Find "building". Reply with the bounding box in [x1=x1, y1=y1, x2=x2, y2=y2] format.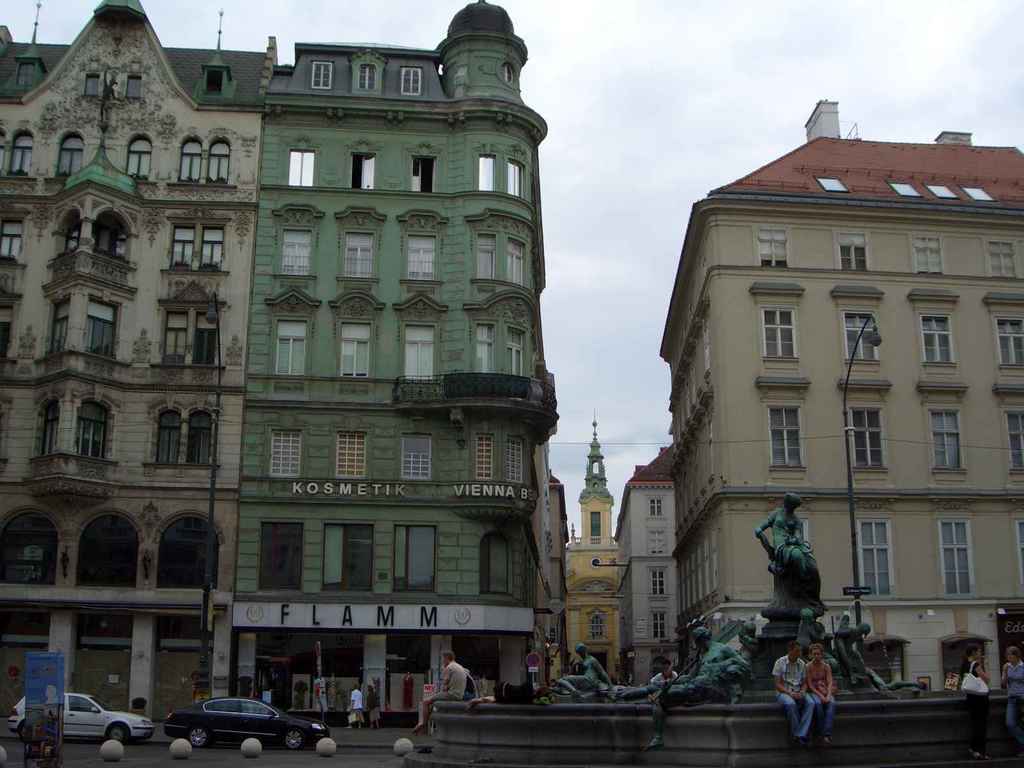
[x1=609, y1=444, x2=684, y2=680].
